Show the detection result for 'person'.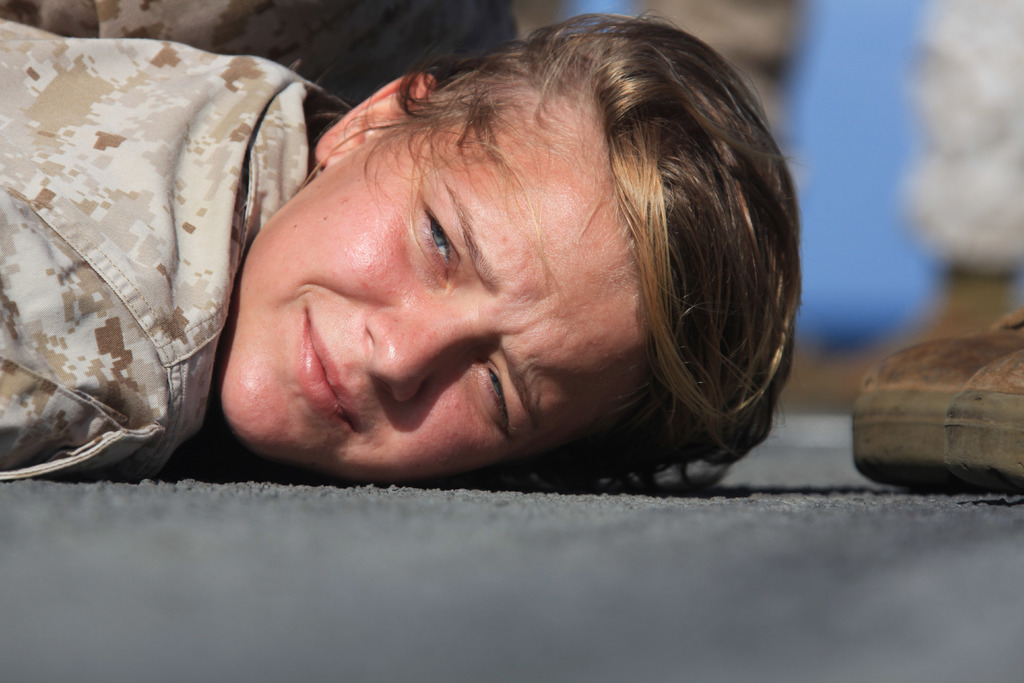
121 13 874 511.
